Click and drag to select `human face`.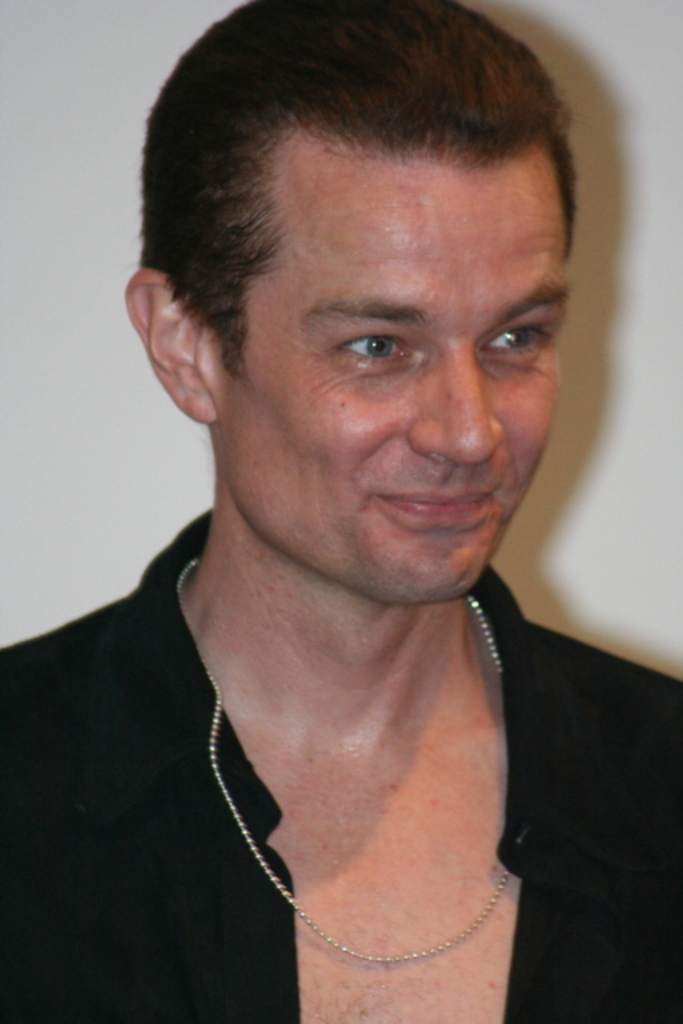
Selection: left=197, top=154, right=571, bottom=598.
